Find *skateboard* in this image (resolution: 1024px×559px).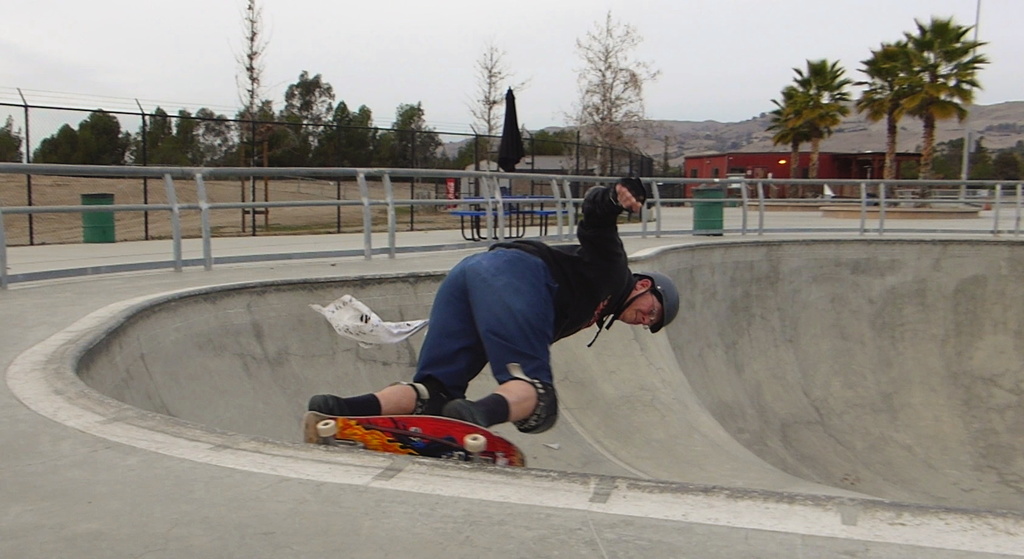
[left=303, top=384, right=532, bottom=463].
